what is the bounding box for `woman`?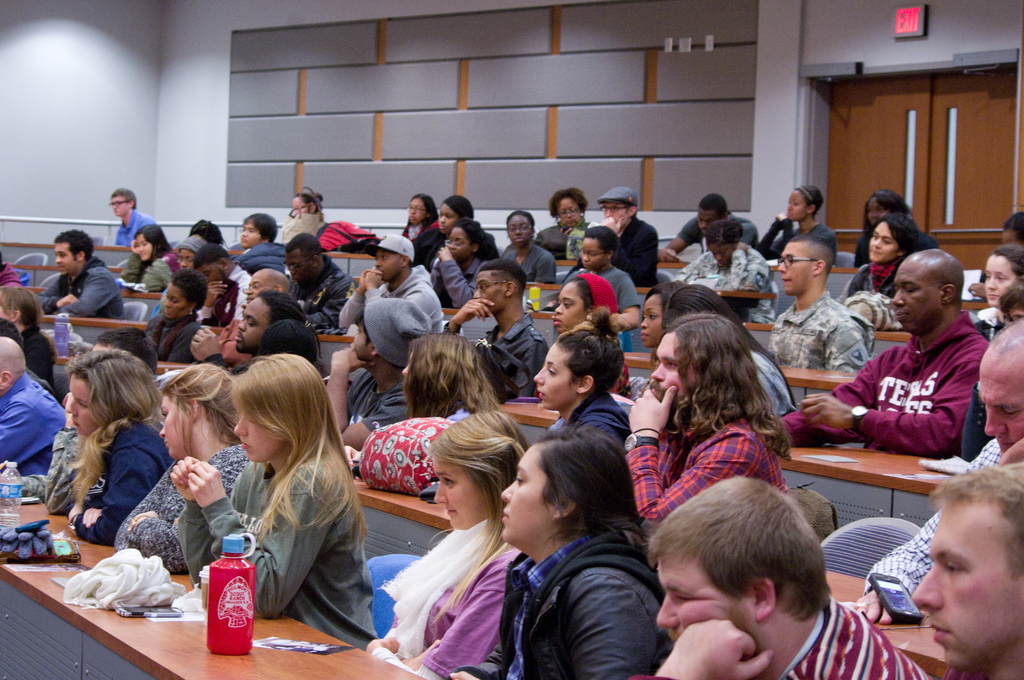
<bbox>436, 190, 473, 243</bbox>.
